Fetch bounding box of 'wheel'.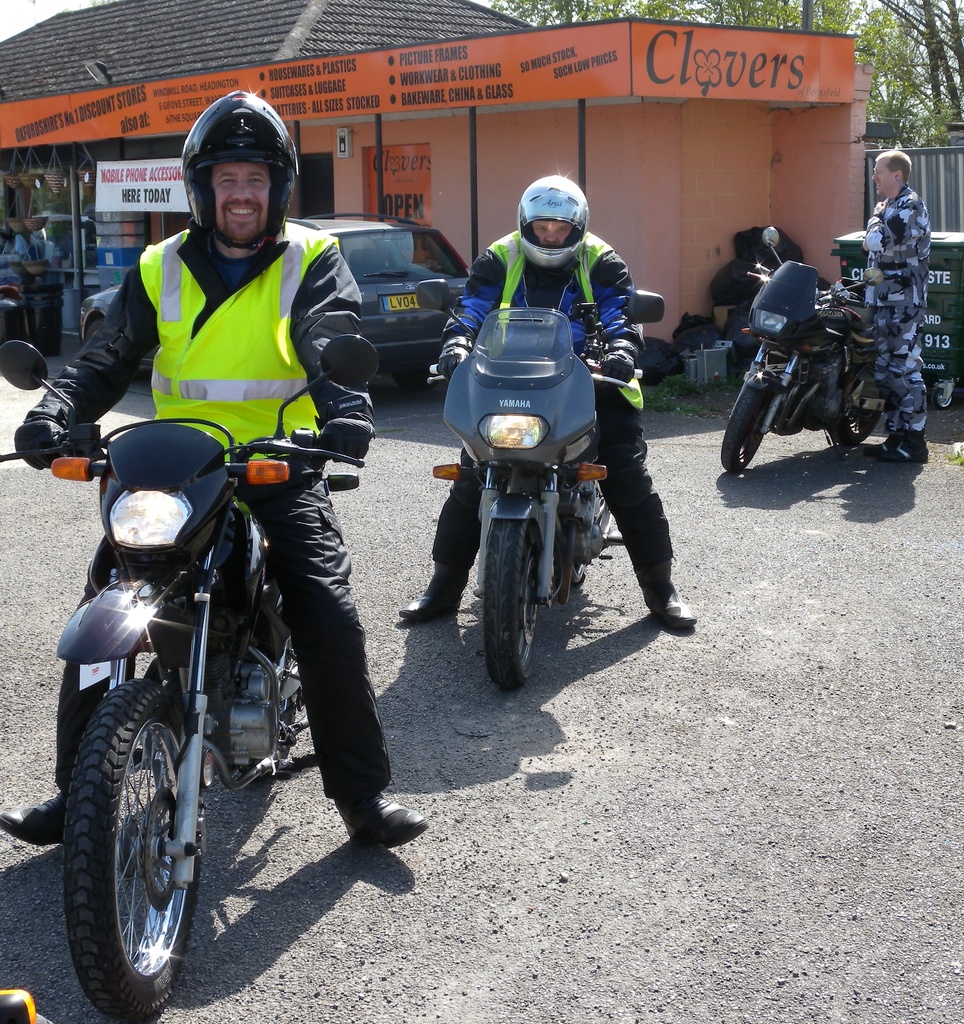
Bbox: bbox=(0, 293, 36, 351).
